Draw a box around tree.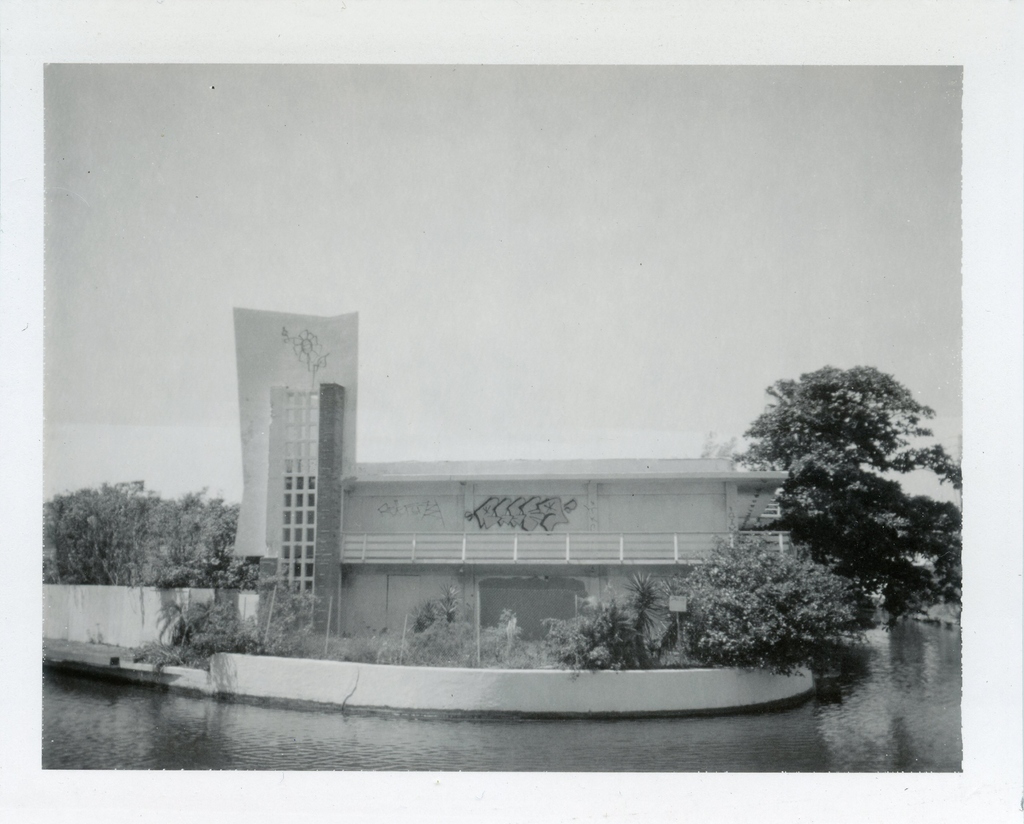
bbox(675, 527, 879, 685).
